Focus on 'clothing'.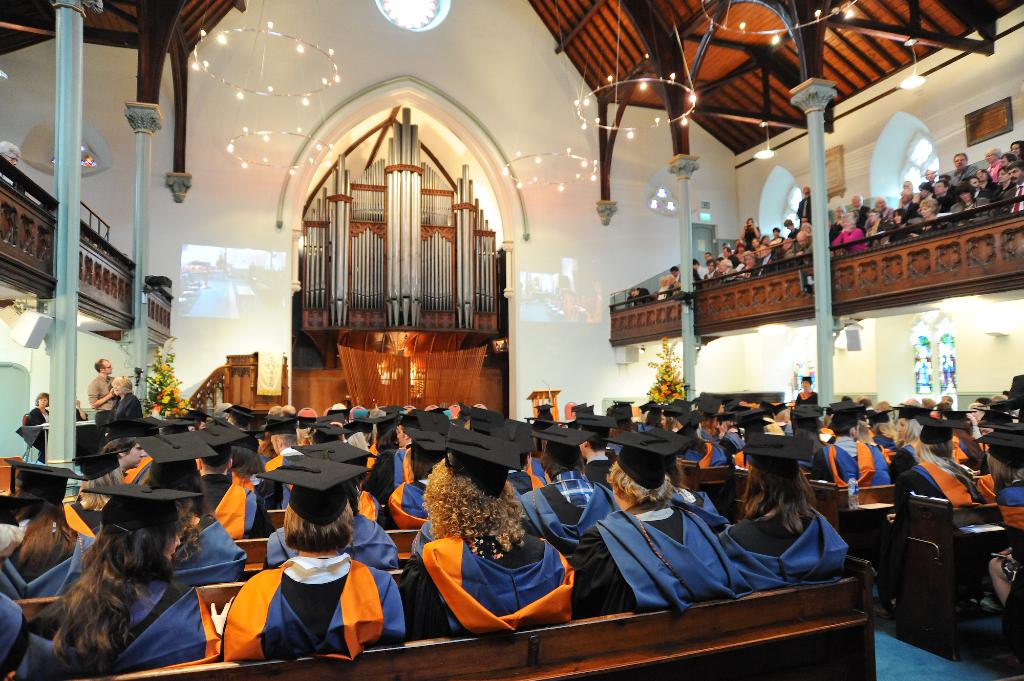
Focused at (867,215,891,244).
